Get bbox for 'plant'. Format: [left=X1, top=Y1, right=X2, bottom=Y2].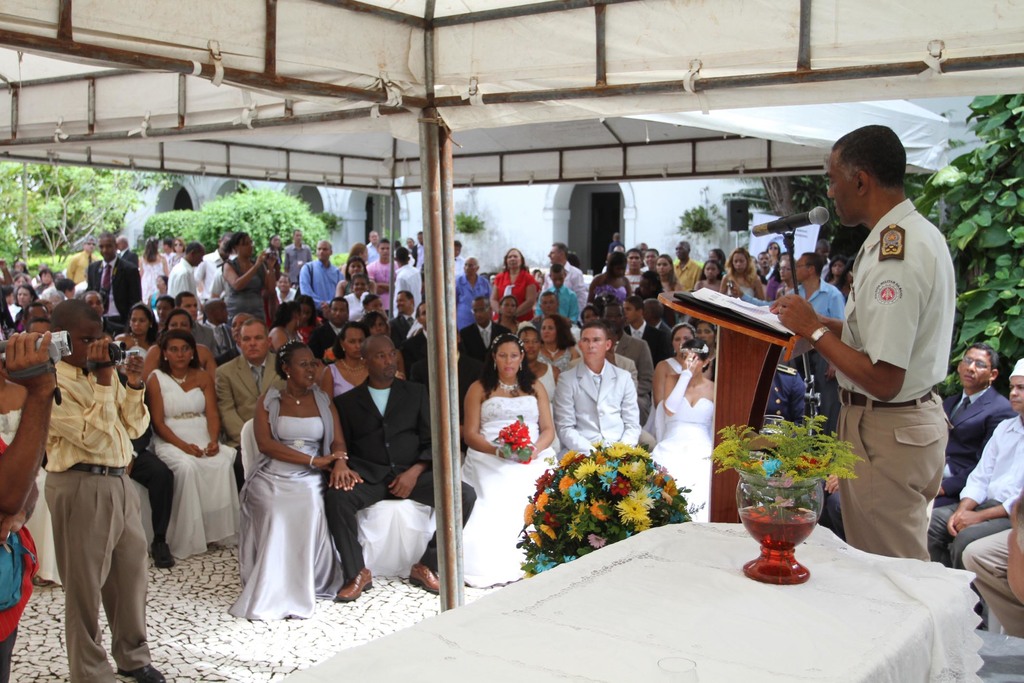
[left=132, top=227, right=154, bottom=256].
